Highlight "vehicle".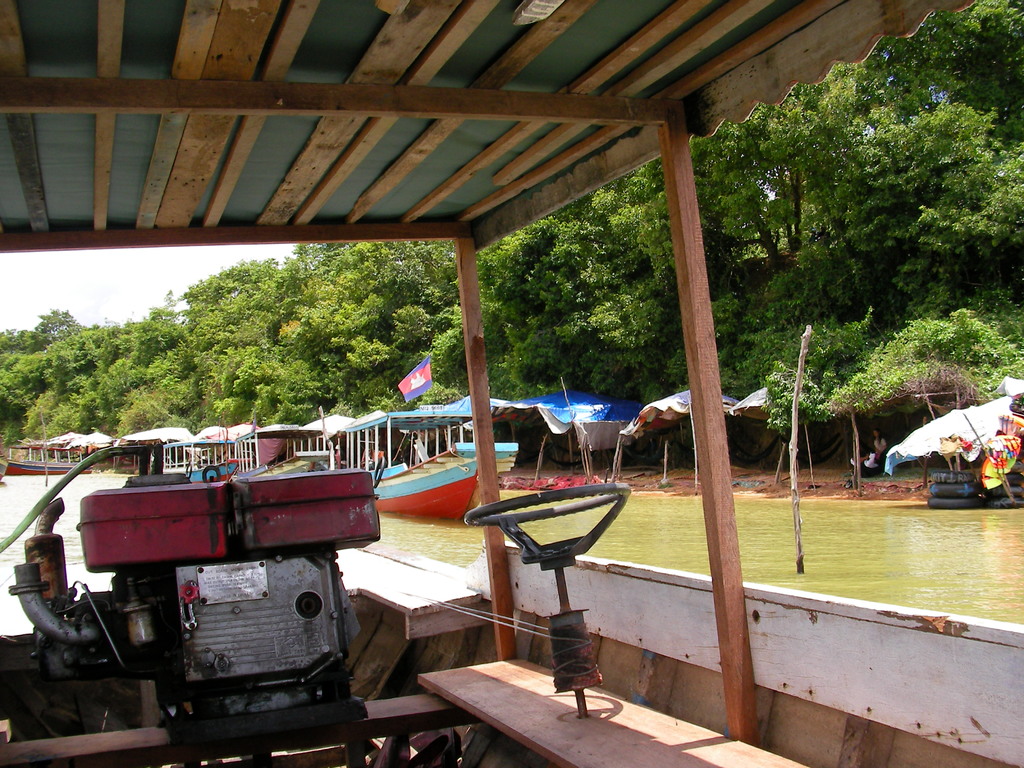
Highlighted region: (left=32, top=420, right=408, bottom=746).
